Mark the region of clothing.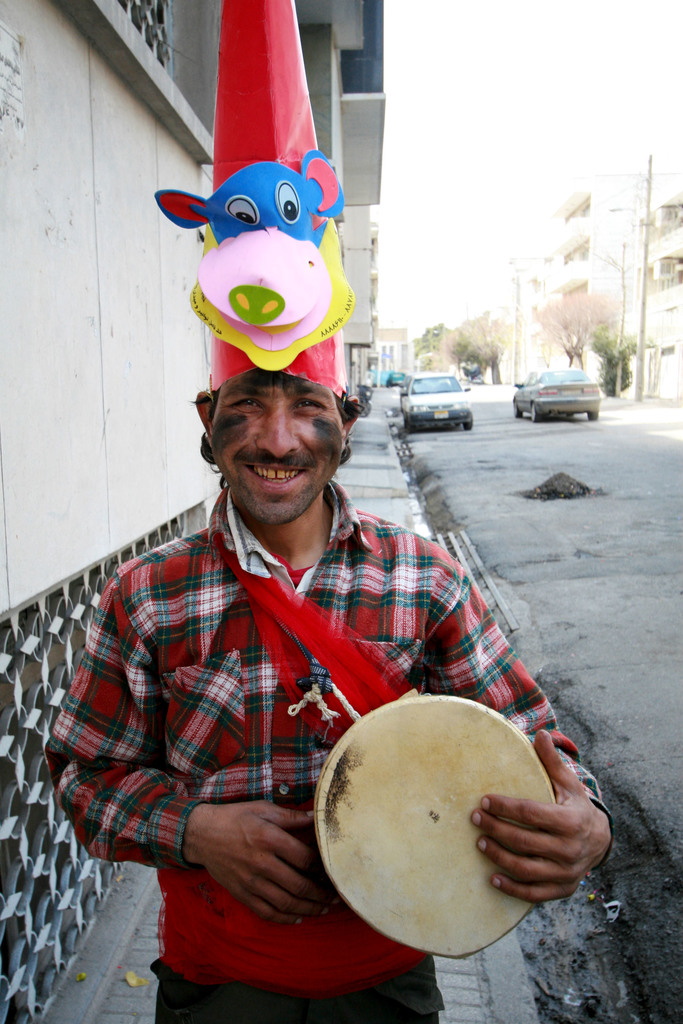
Region: BBox(45, 474, 603, 1023).
